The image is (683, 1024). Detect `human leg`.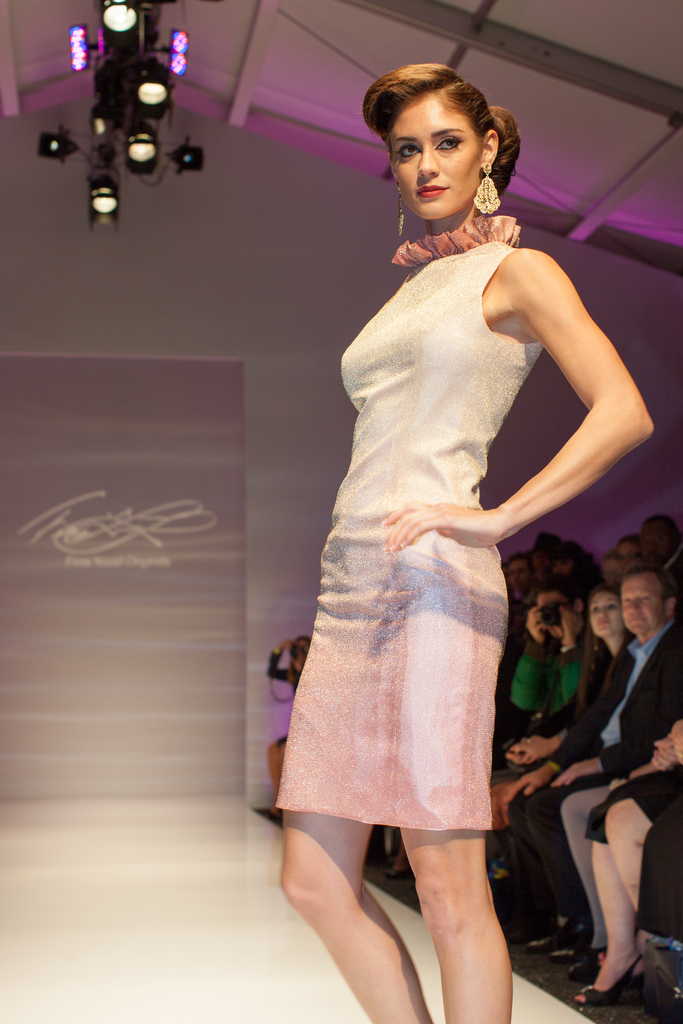
Detection: [283,805,430,1019].
